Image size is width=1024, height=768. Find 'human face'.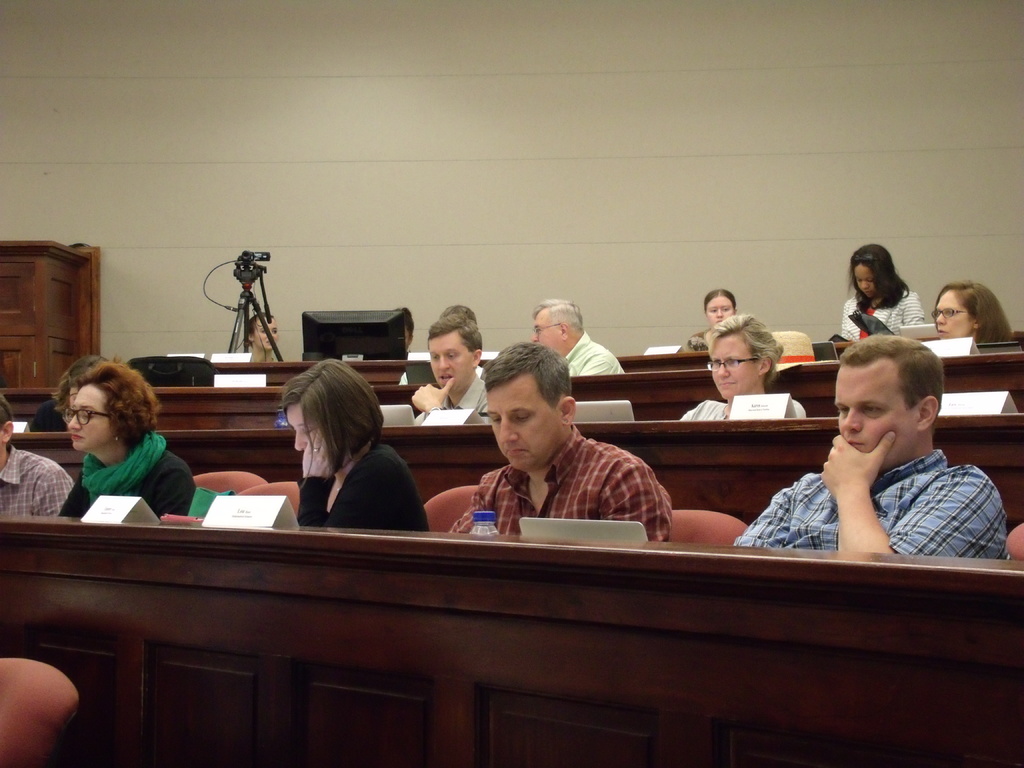
{"left": 710, "top": 336, "right": 752, "bottom": 398}.
